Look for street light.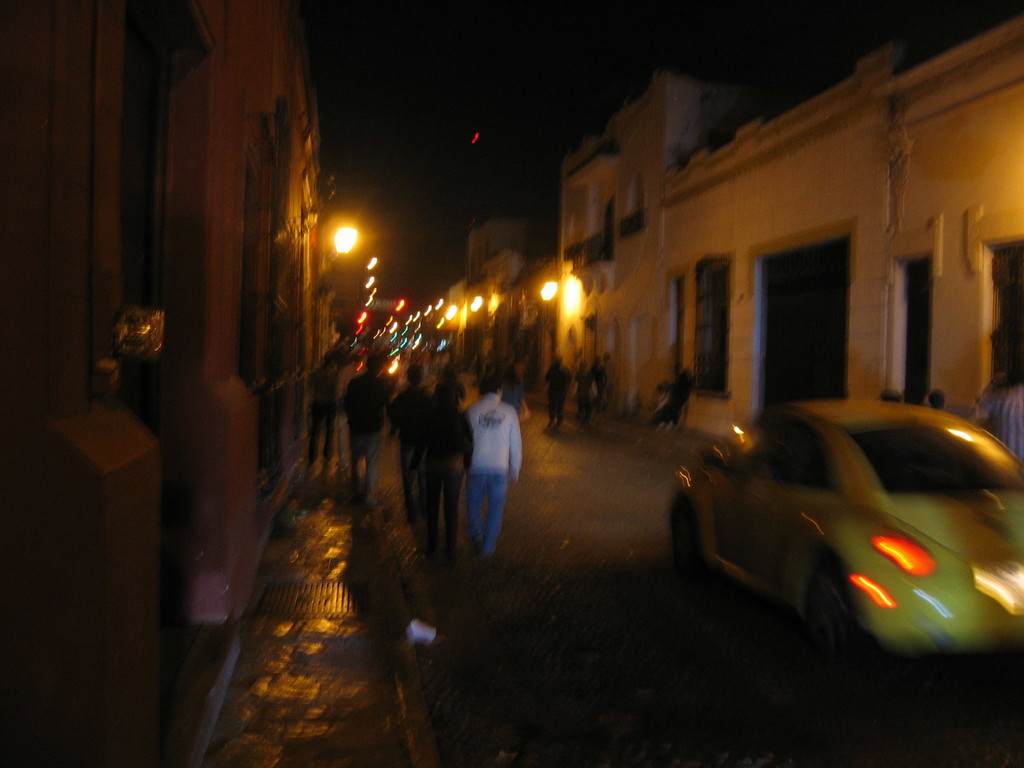
Found: detection(315, 218, 356, 302).
